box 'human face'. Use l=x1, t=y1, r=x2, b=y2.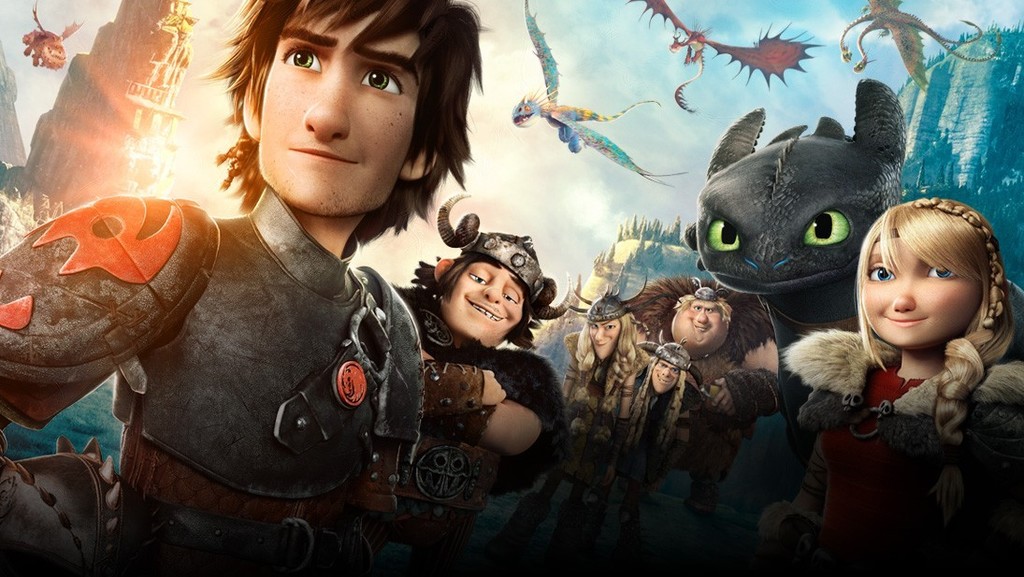
l=671, t=305, r=728, b=357.
